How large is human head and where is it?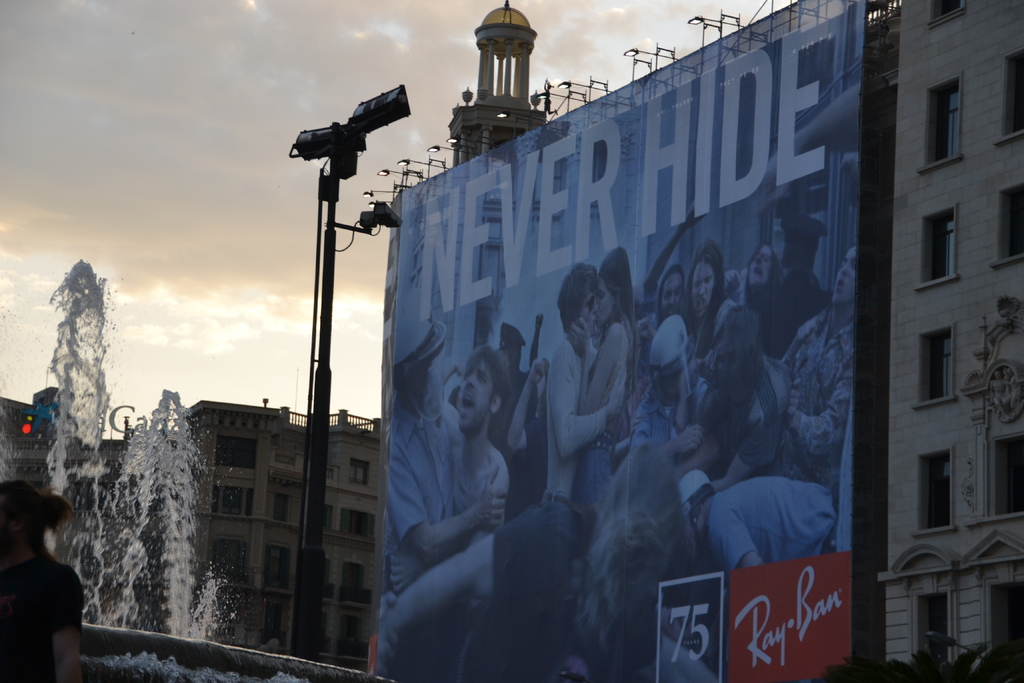
Bounding box: select_region(678, 473, 715, 508).
